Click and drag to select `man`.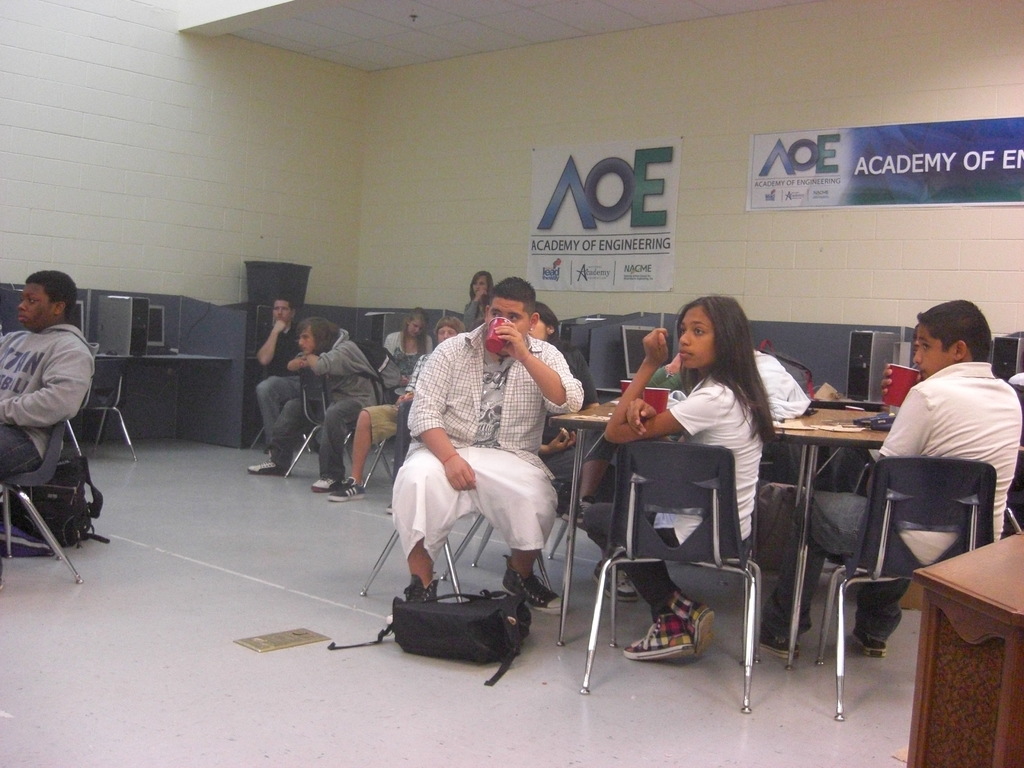
Selection: bbox=(257, 297, 301, 459).
